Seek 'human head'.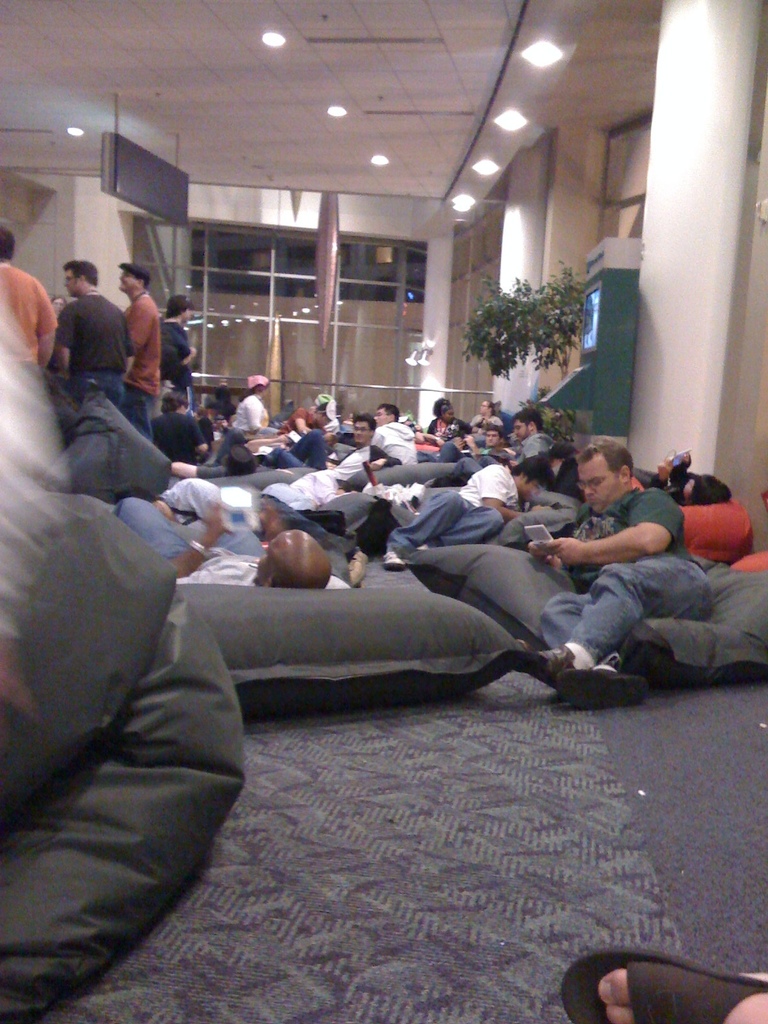
(488,427,502,447).
